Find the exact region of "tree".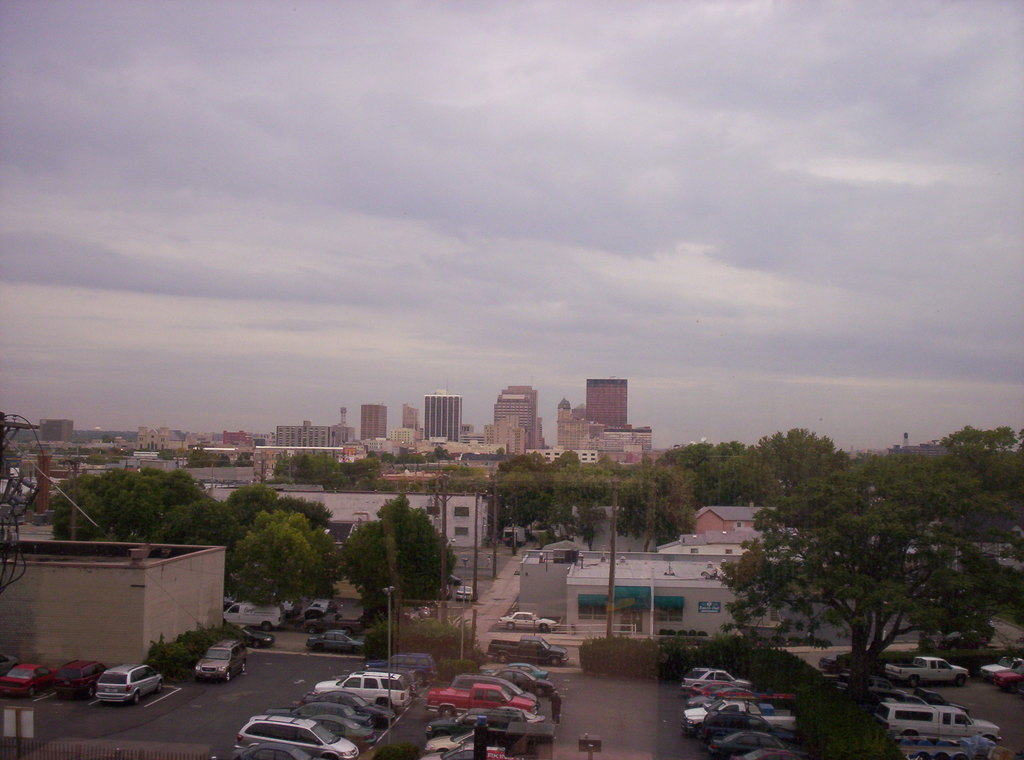
Exact region: crop(927, 419, 1023, 544).
